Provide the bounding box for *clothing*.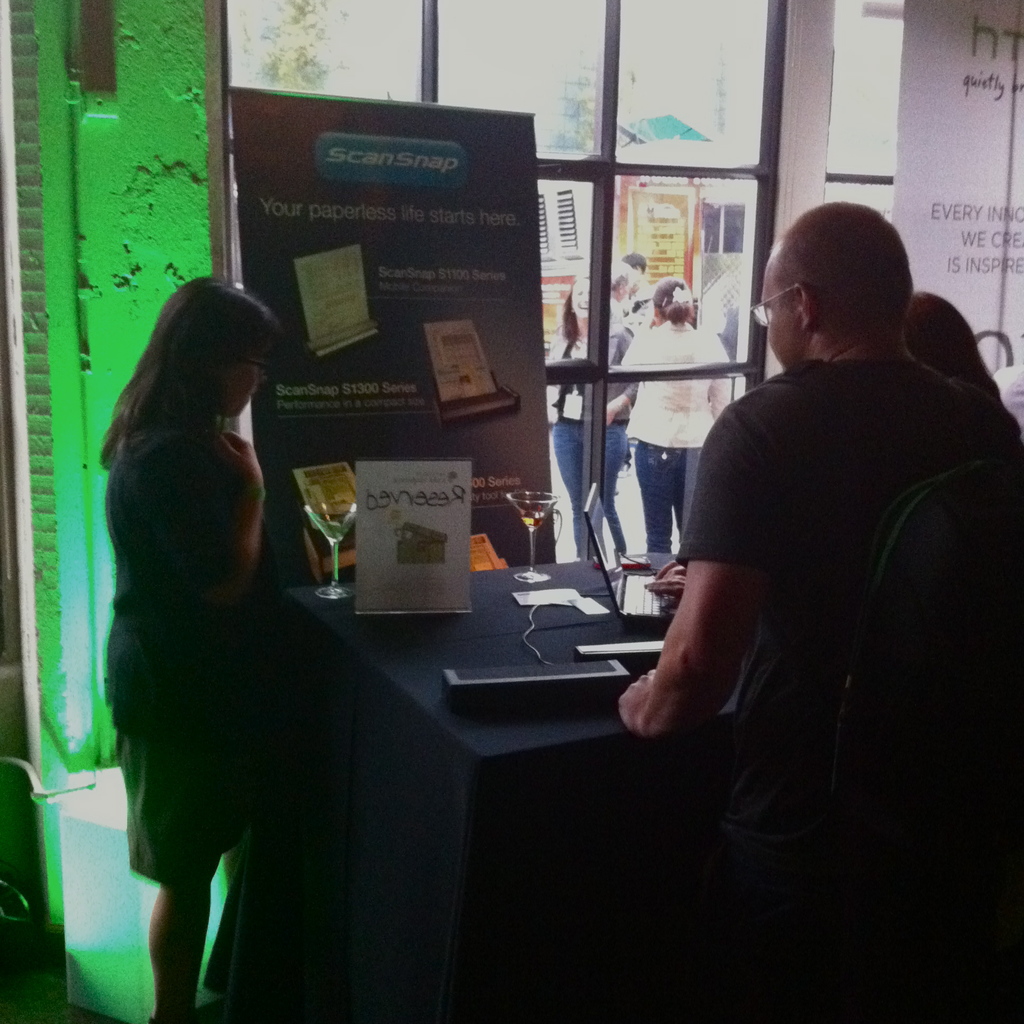
{"x1": 631, "y1": 278, "x2": 659, "y2": 328}.
